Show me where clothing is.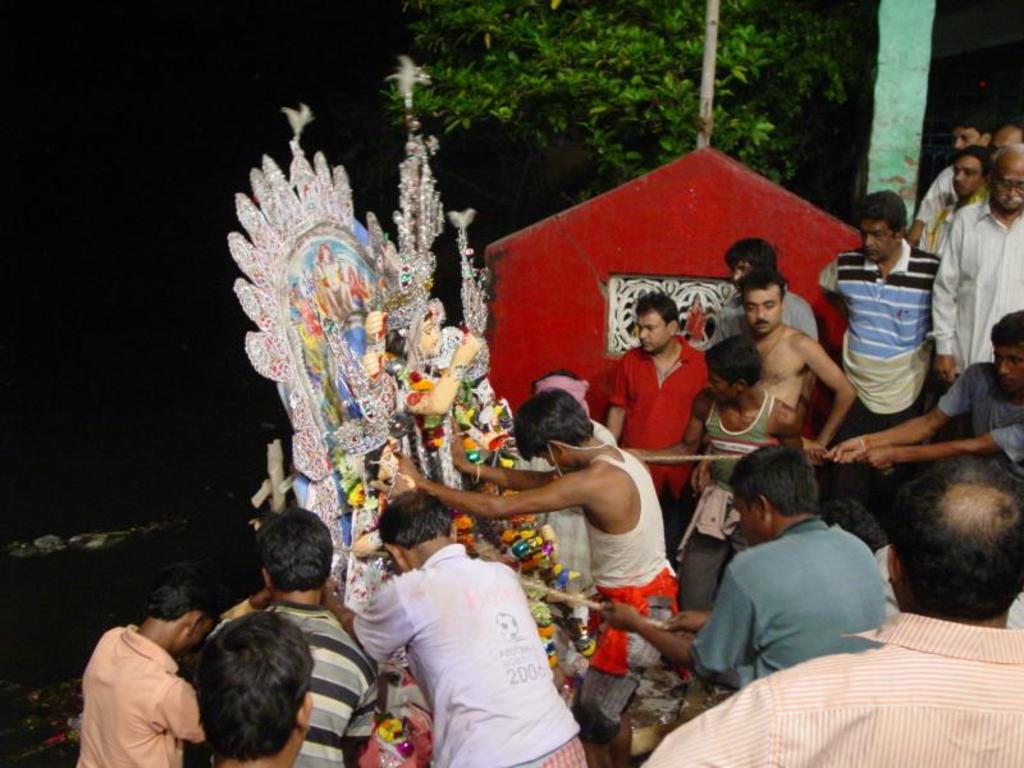
clothing is at l=337, t=539, r=589, b=763.
